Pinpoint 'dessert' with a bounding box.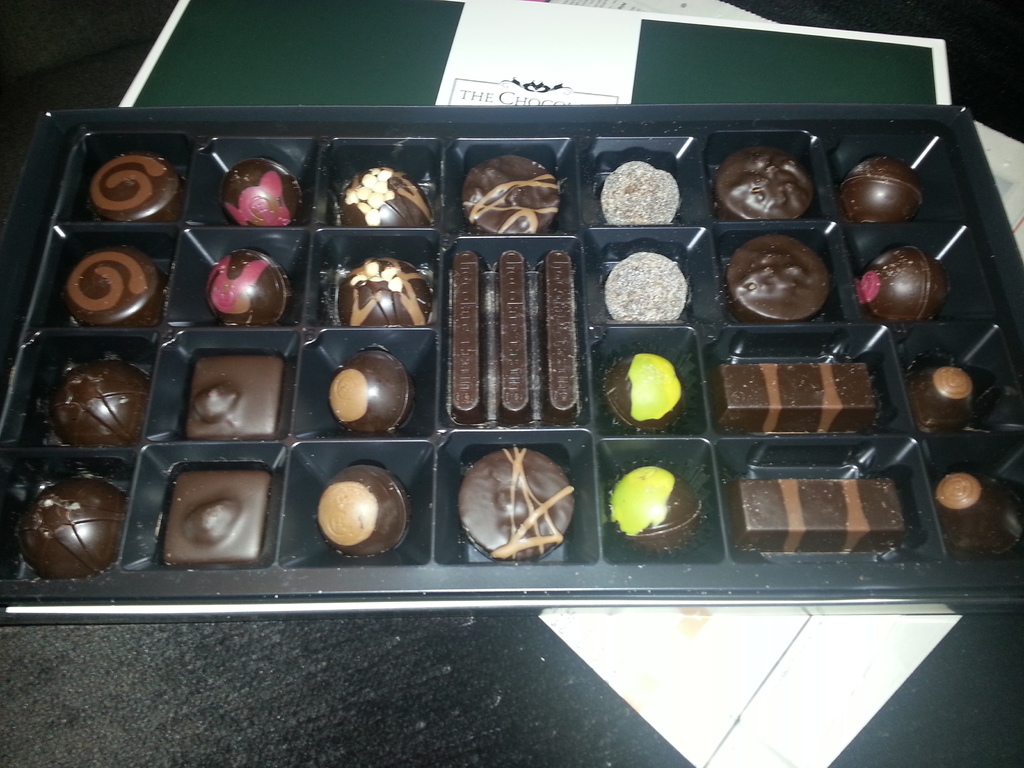
(605, 463, 715, 558).
